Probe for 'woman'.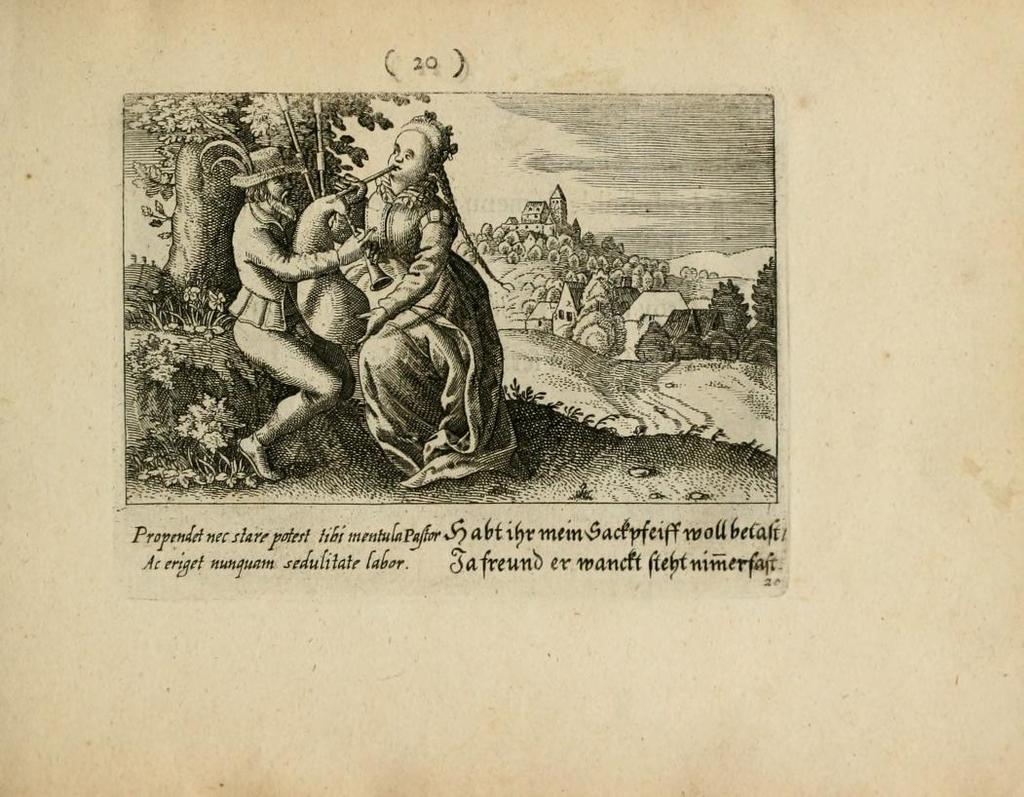
Probe result: region(338, 107, 521, 489).
